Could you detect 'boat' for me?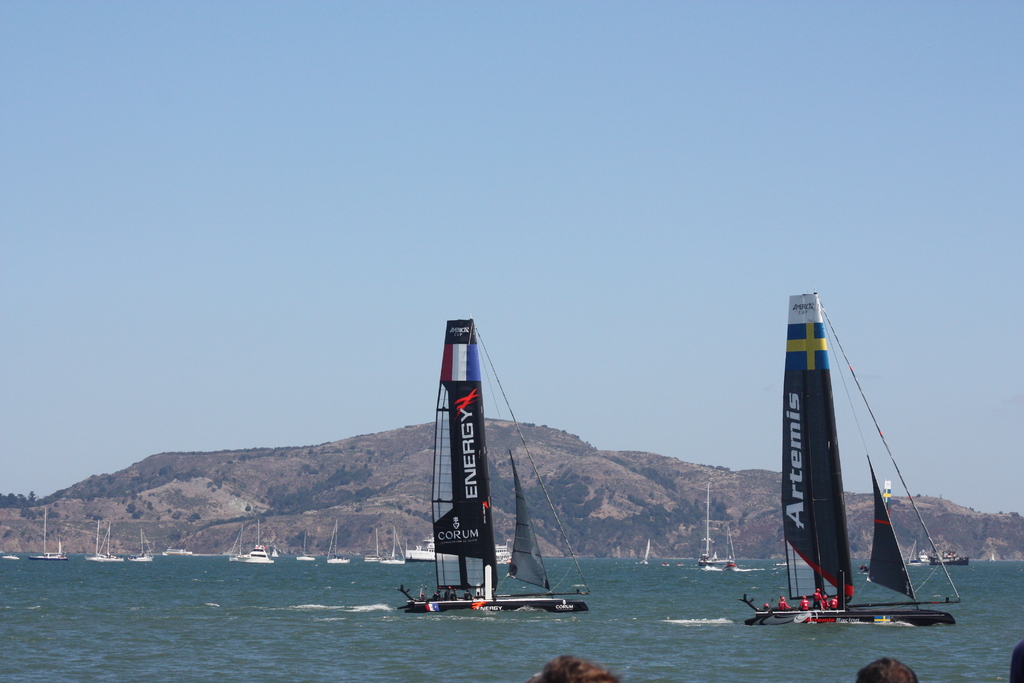
Detection result: 640 538 646 566.
